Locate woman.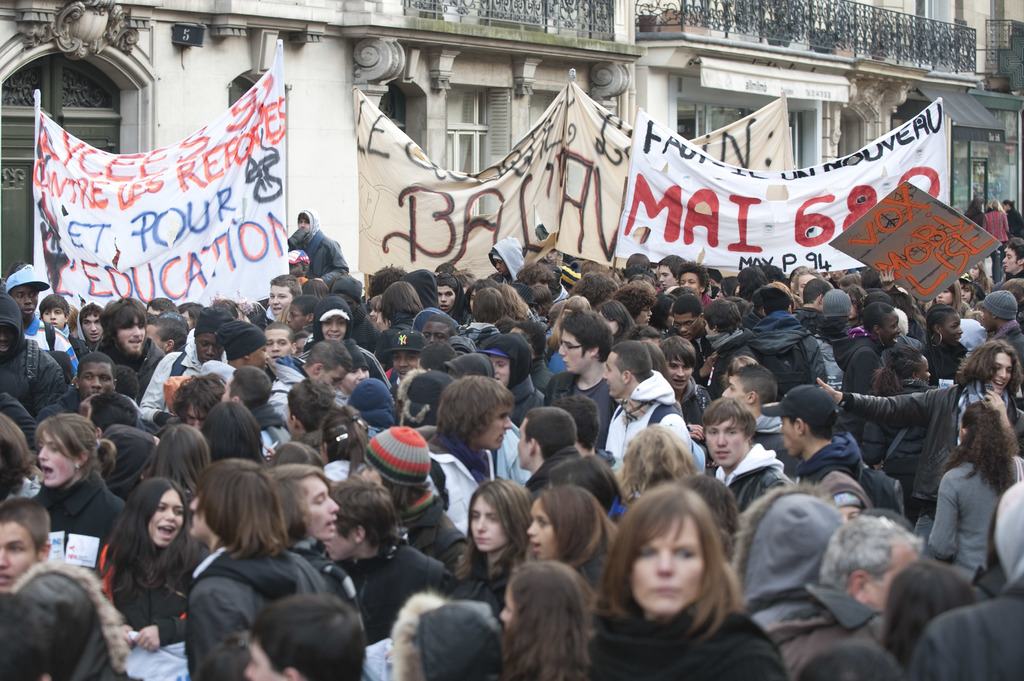
Bounding box: bbox=(527, 482, 616, 584).
